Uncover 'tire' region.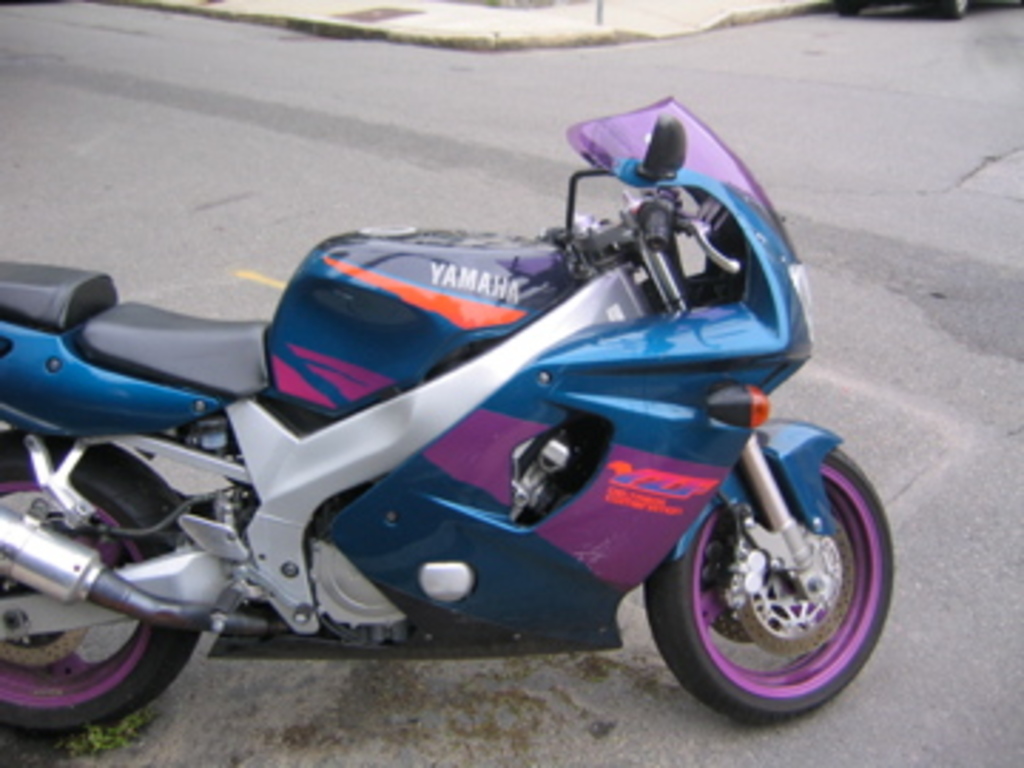
Uncovered: <box>816,0,865,17</box>.
